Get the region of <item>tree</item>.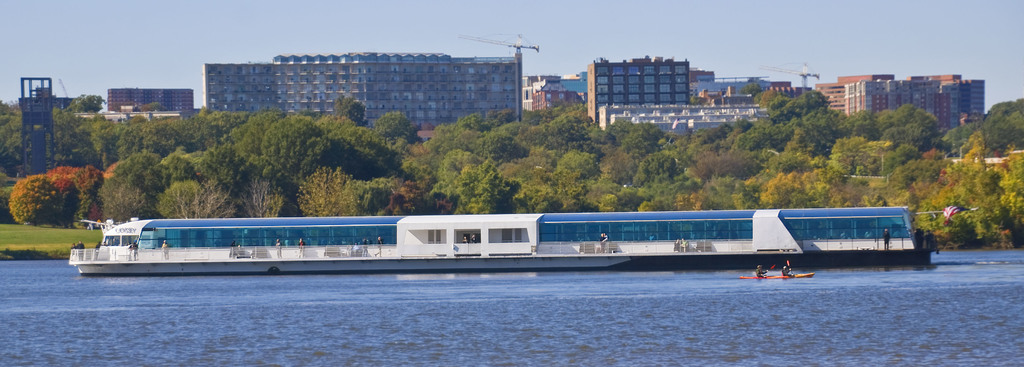
box=[485, 120, 541, 162].
